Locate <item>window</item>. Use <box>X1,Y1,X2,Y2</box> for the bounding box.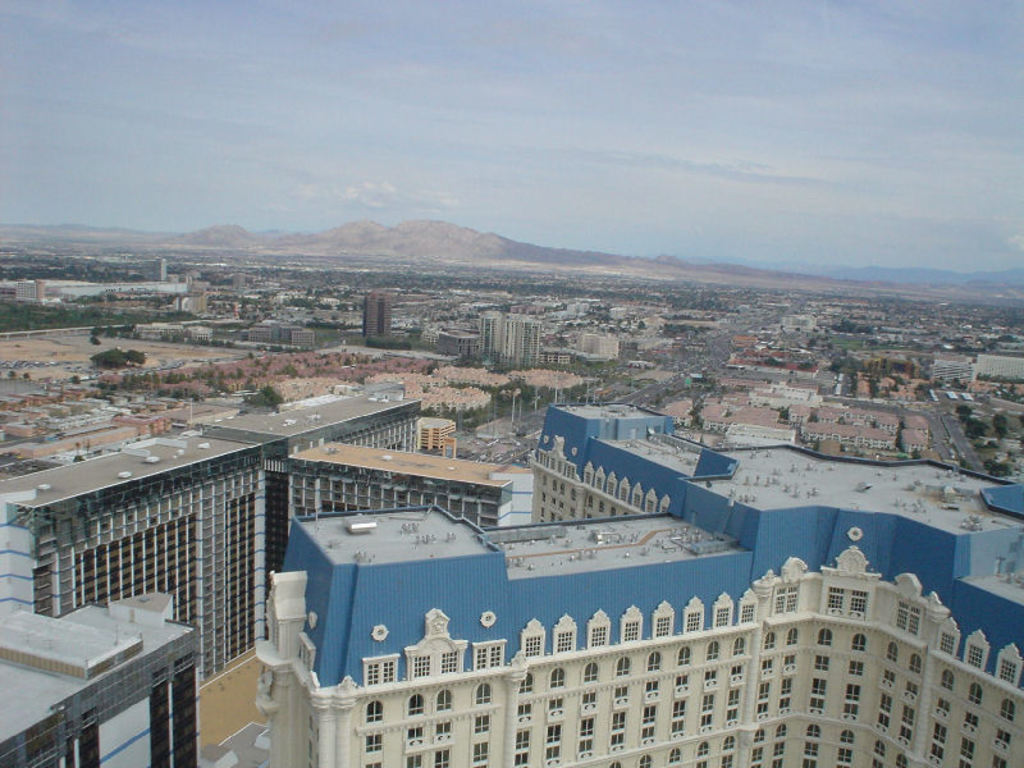
<box>556,631,575,649</box>.
